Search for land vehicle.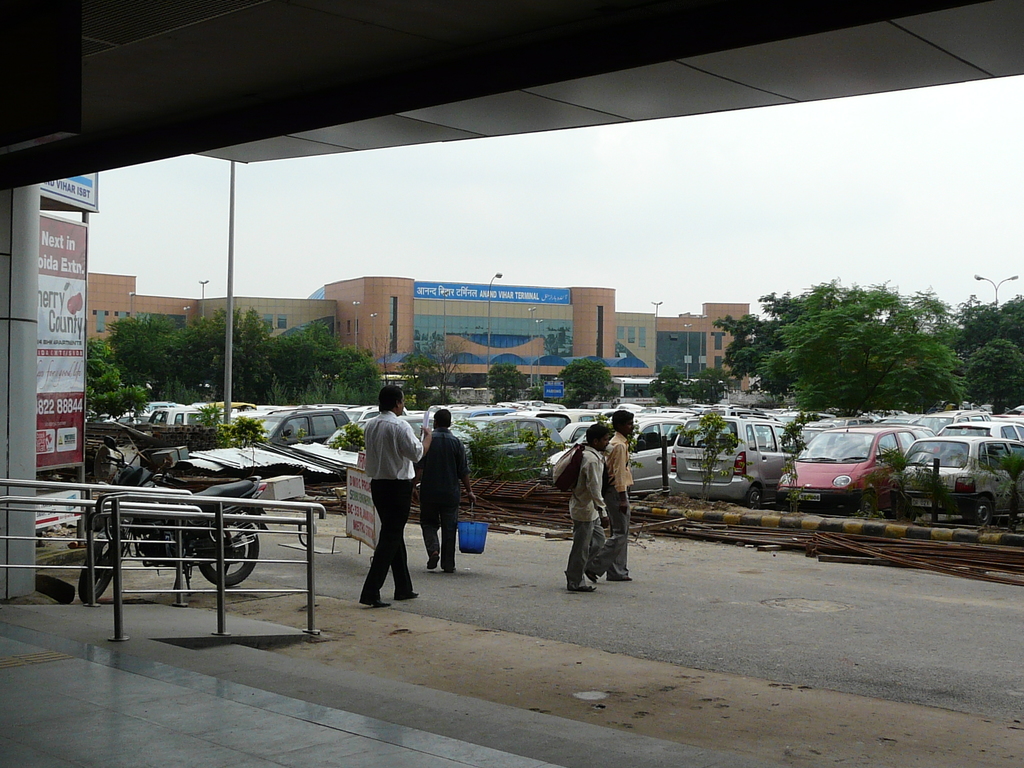
Found at BBox(147, 405, 211, 420).
